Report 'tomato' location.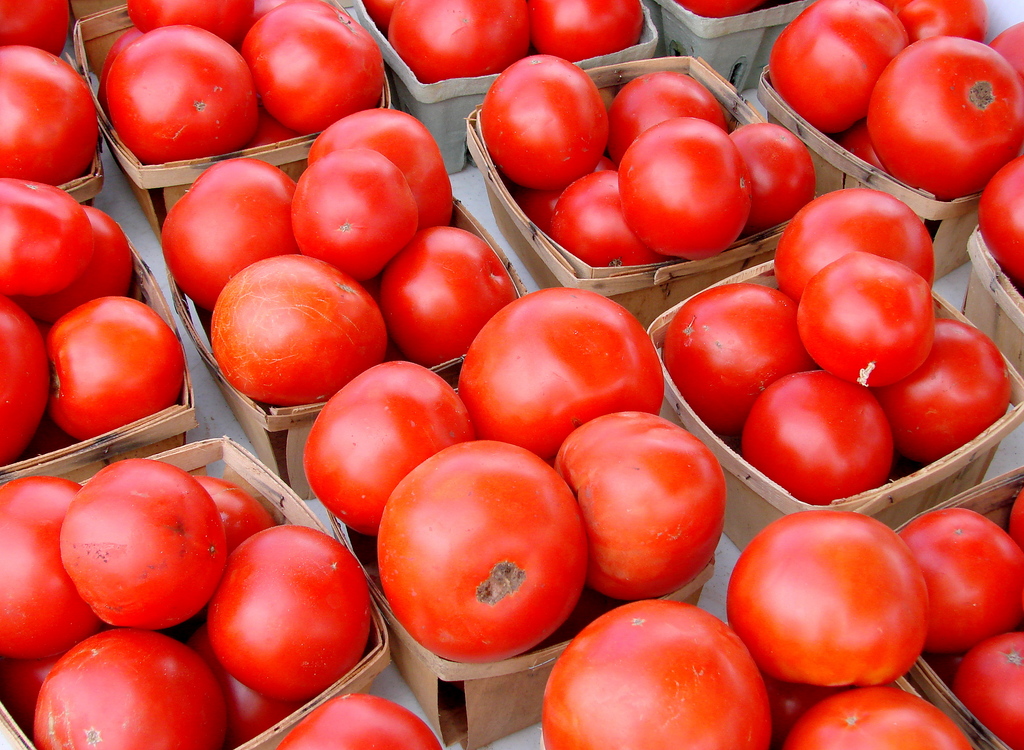
Report: region(456, 284, 666, 464).
